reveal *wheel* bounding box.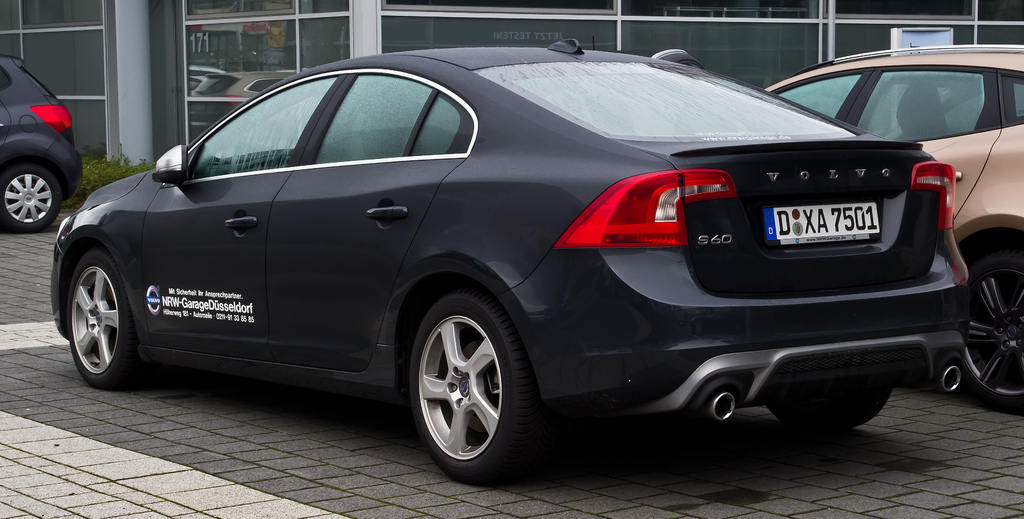
Revealed: detection(4, 163, 56, 231).
